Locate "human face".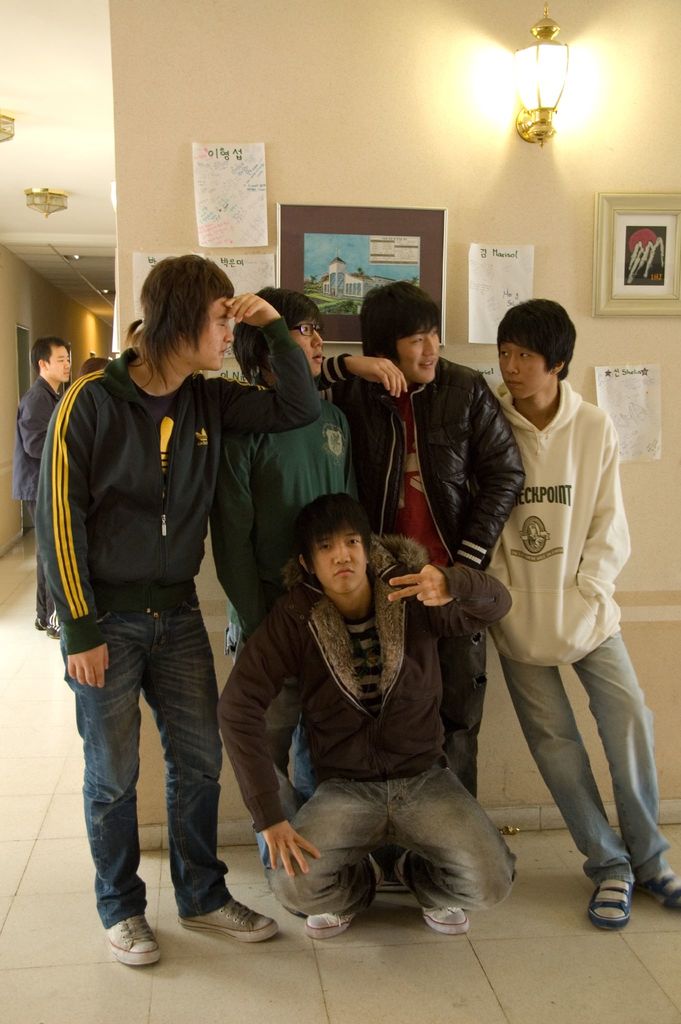
Bounding box: Rect(49, 349, 70, 380).
